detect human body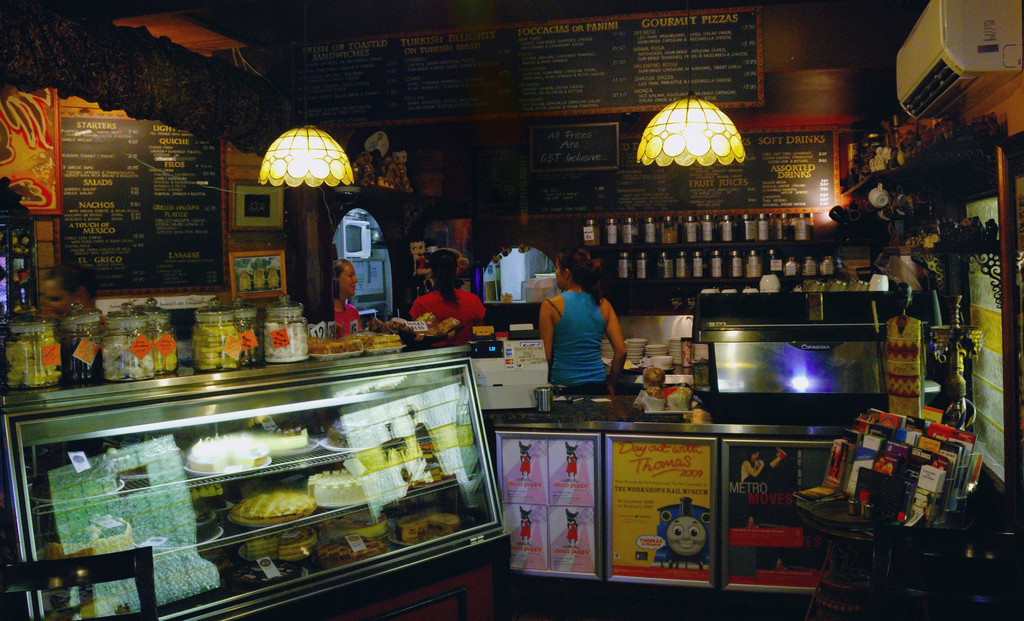
box=[329, 252, 370, 339]
